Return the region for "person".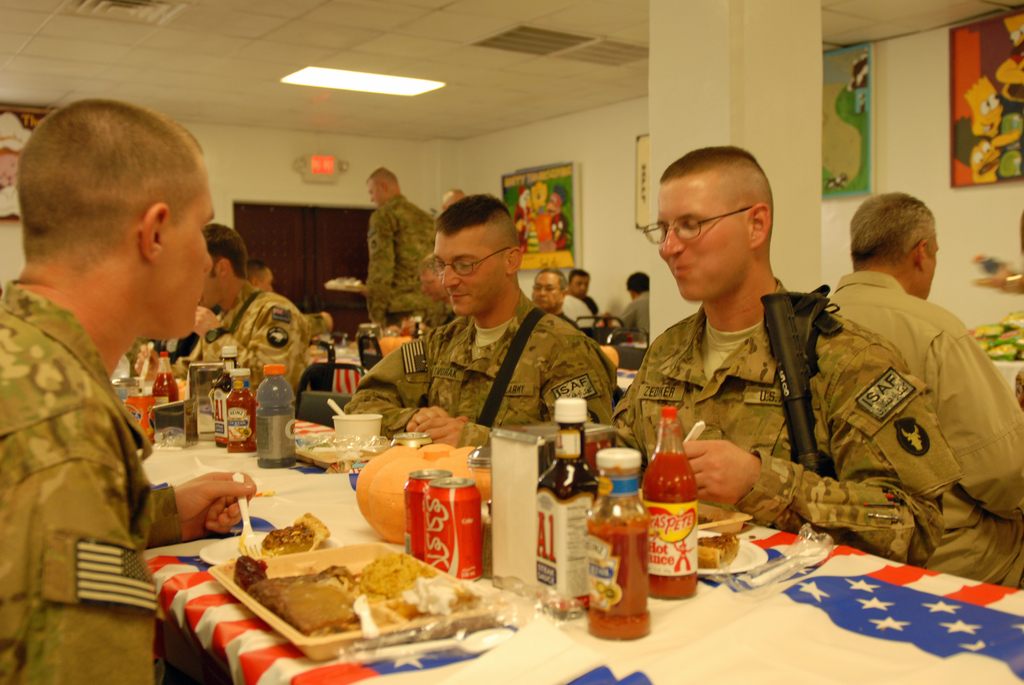
l=180, t=211, r=316, b=408.
